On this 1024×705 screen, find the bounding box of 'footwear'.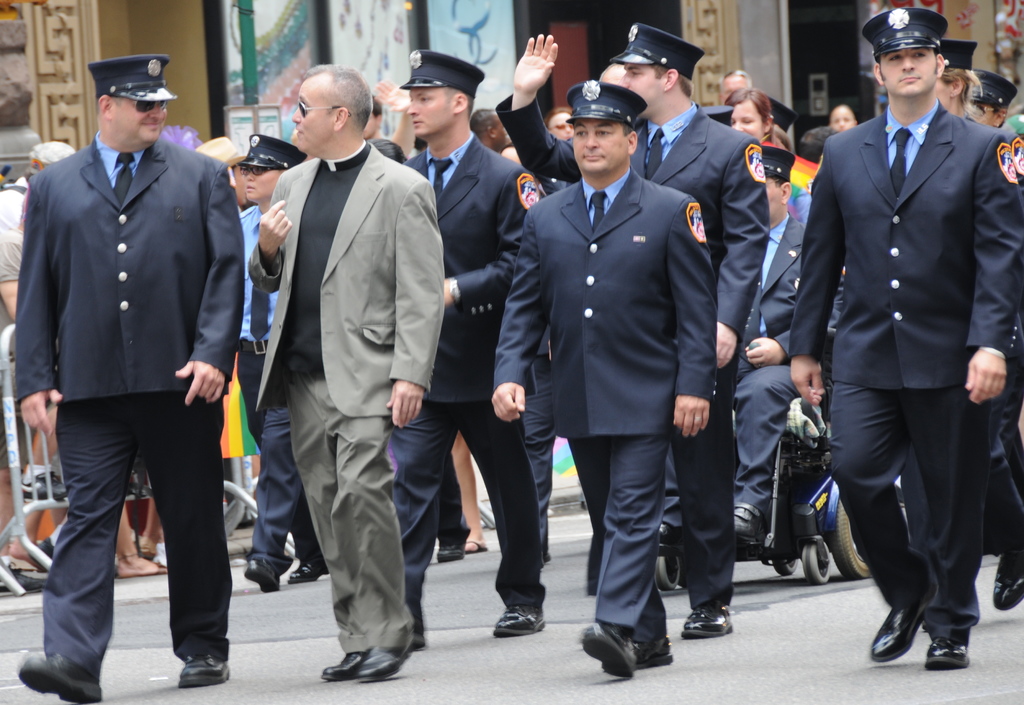
Bounding box: bbox=(17, 654, 102, 704).
